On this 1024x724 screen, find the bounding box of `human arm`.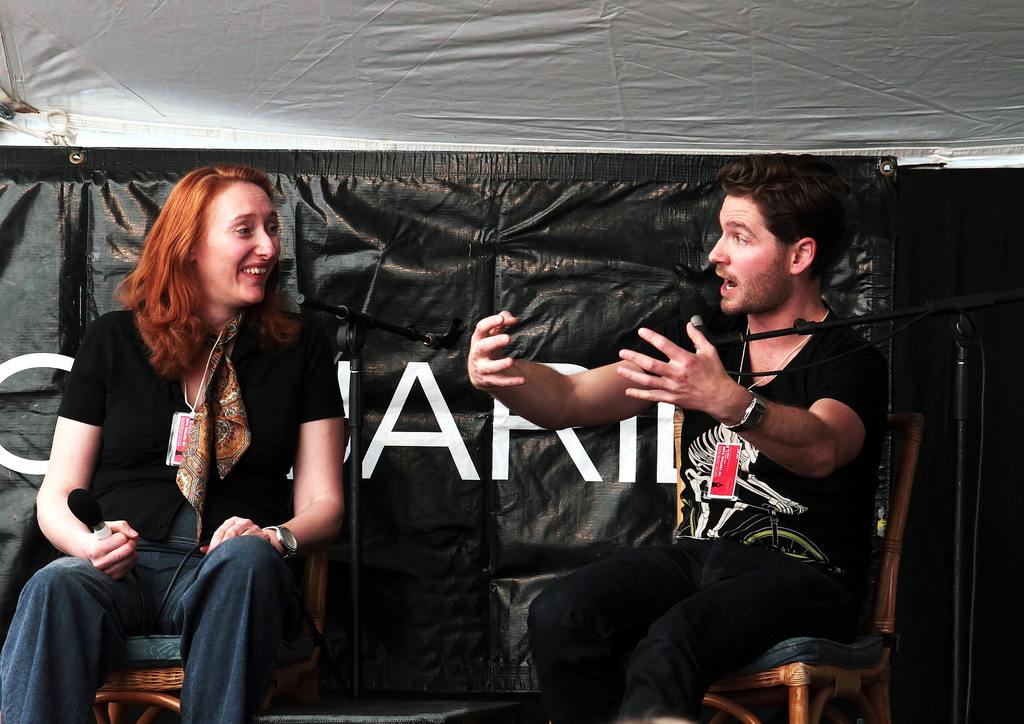
Bounding box: BBox(711, 344, 893, 504).
